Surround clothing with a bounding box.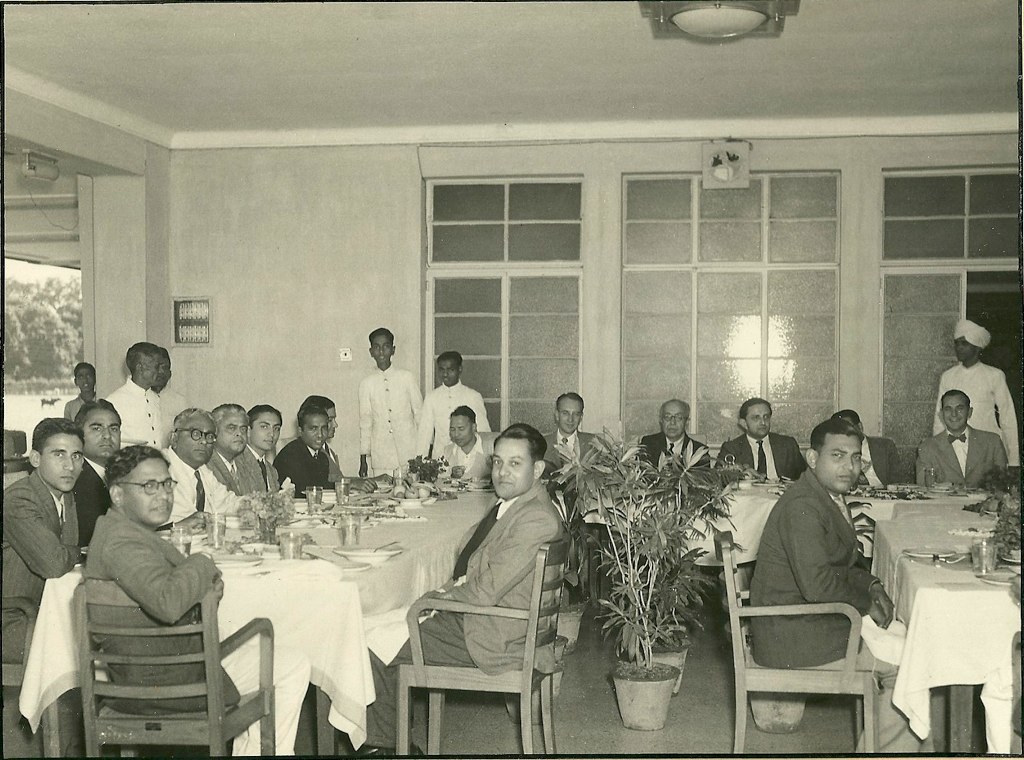
left=61, top=396, right=105, bottom=417.
